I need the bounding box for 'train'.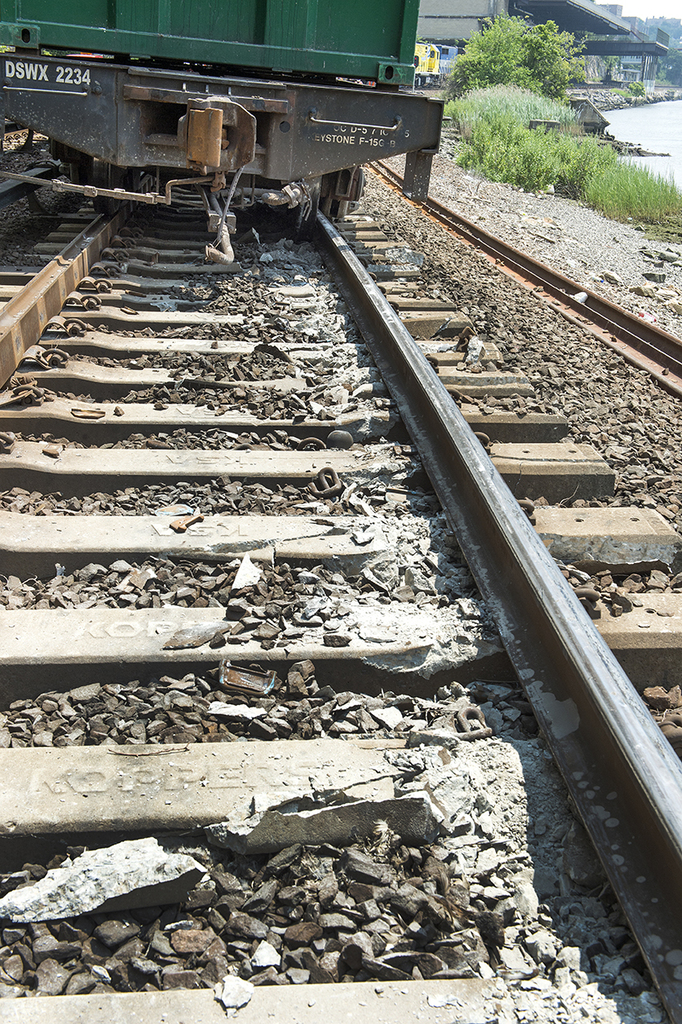
Here it is: x1=0, y1=0, x2=447, y2=230.
